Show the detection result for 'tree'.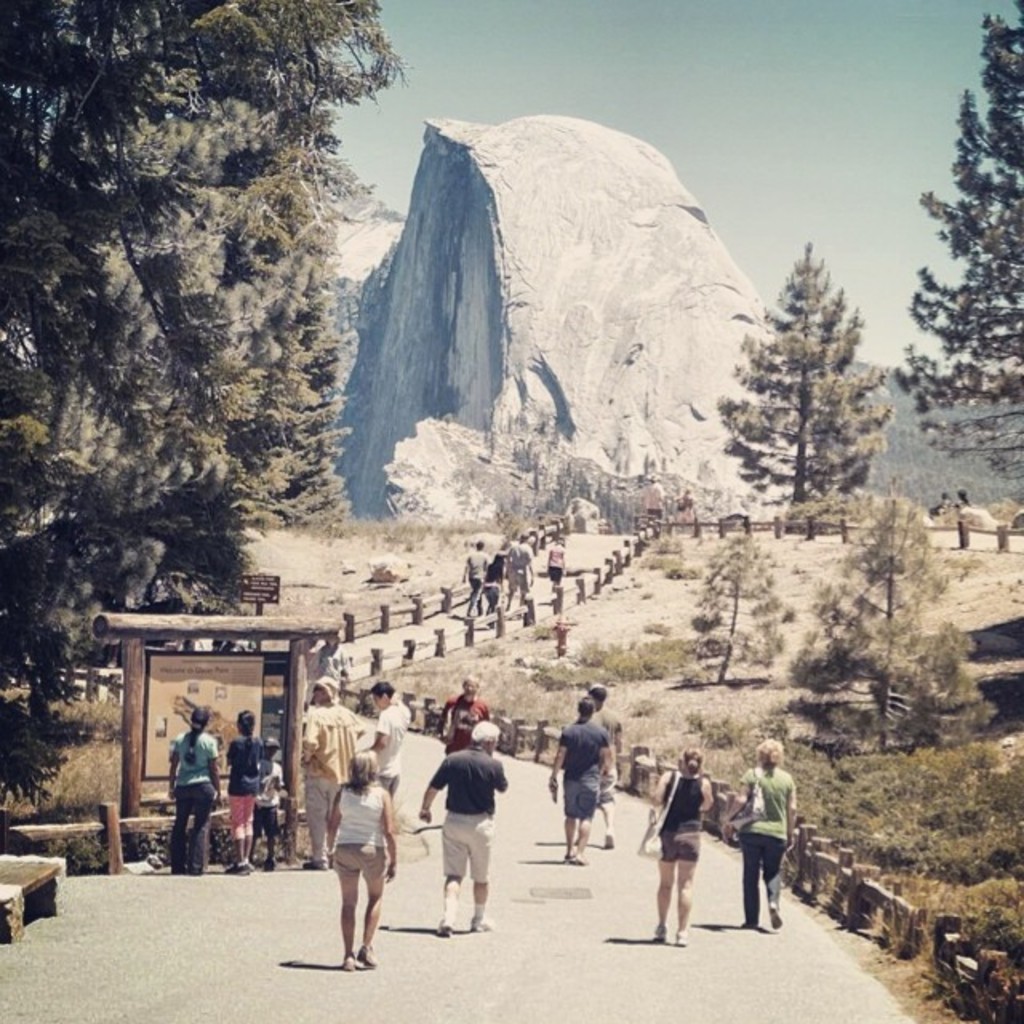
[x1=893, y1=0, x2=1022, y2=502].
